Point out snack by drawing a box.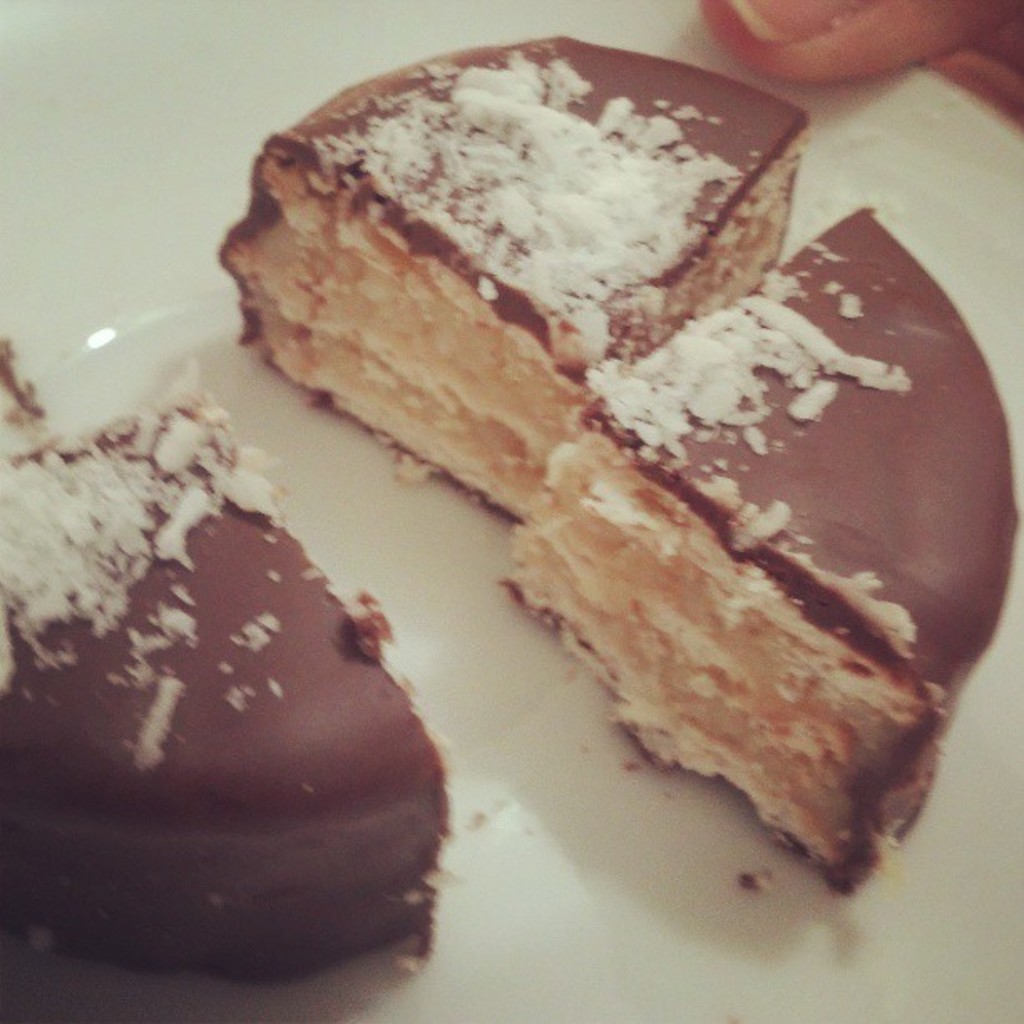
left=497, top=214, right=1017, bottom=909.
